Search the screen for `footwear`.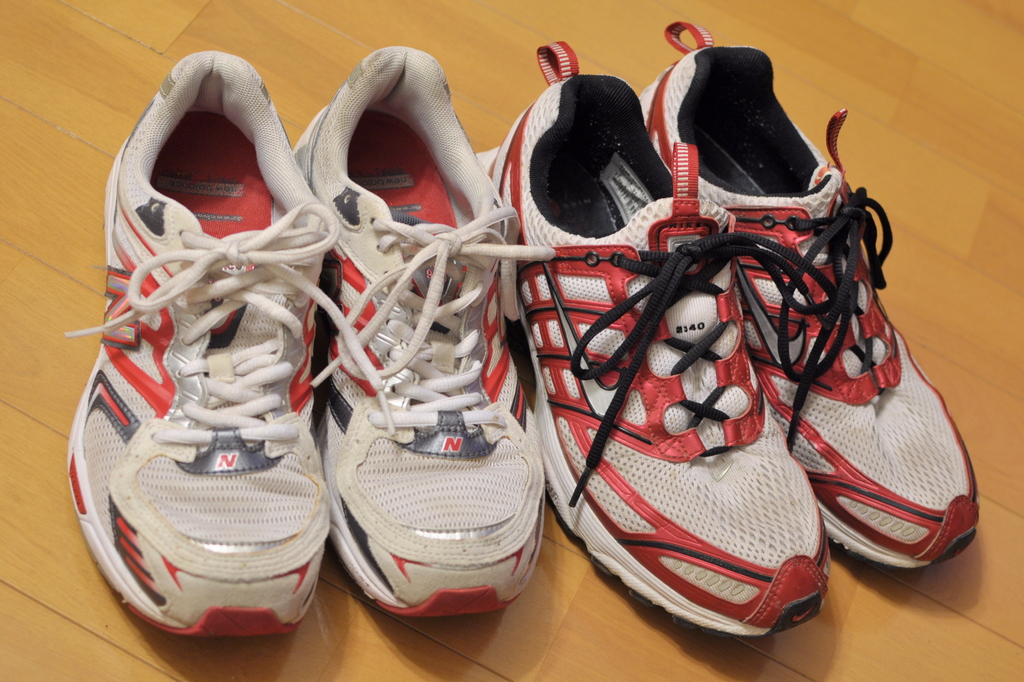
Found at bbox(64, 45, 342, 646).
